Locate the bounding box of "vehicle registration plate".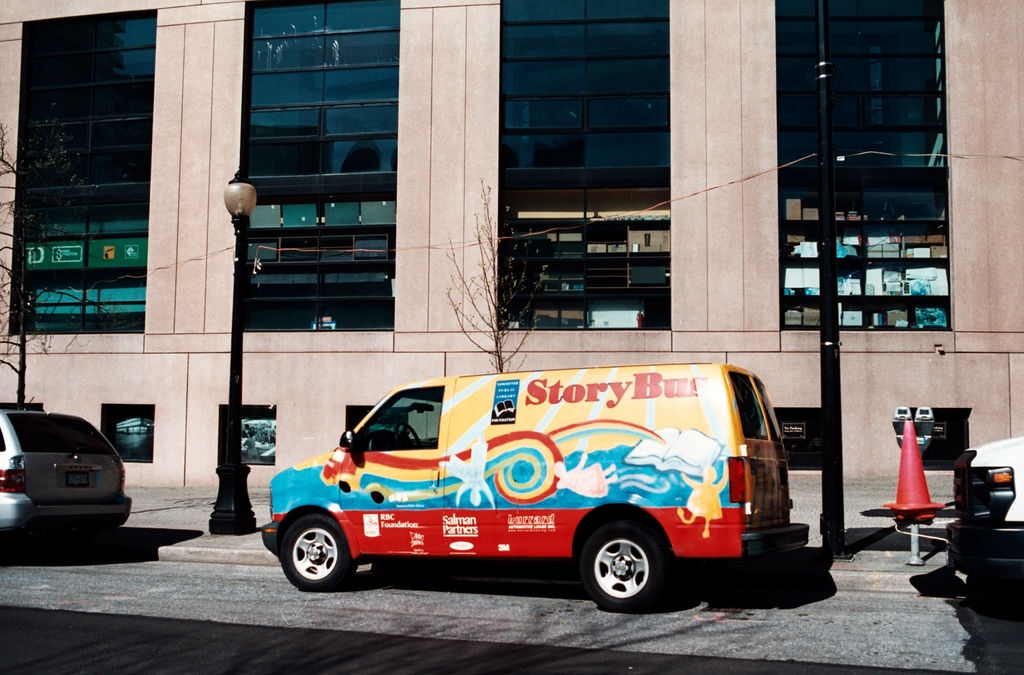
Bounding box: <box>65,472,88,490</box>.
